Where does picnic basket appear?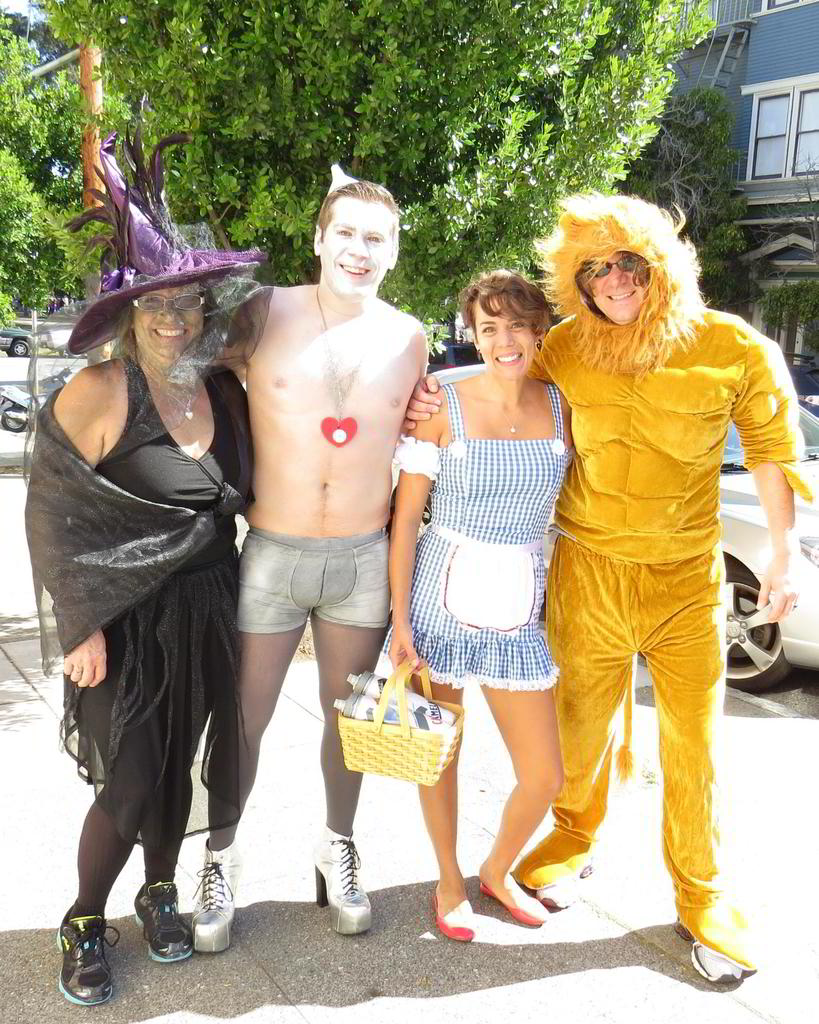
Appears at BBox(335, 657, 463, 790).
